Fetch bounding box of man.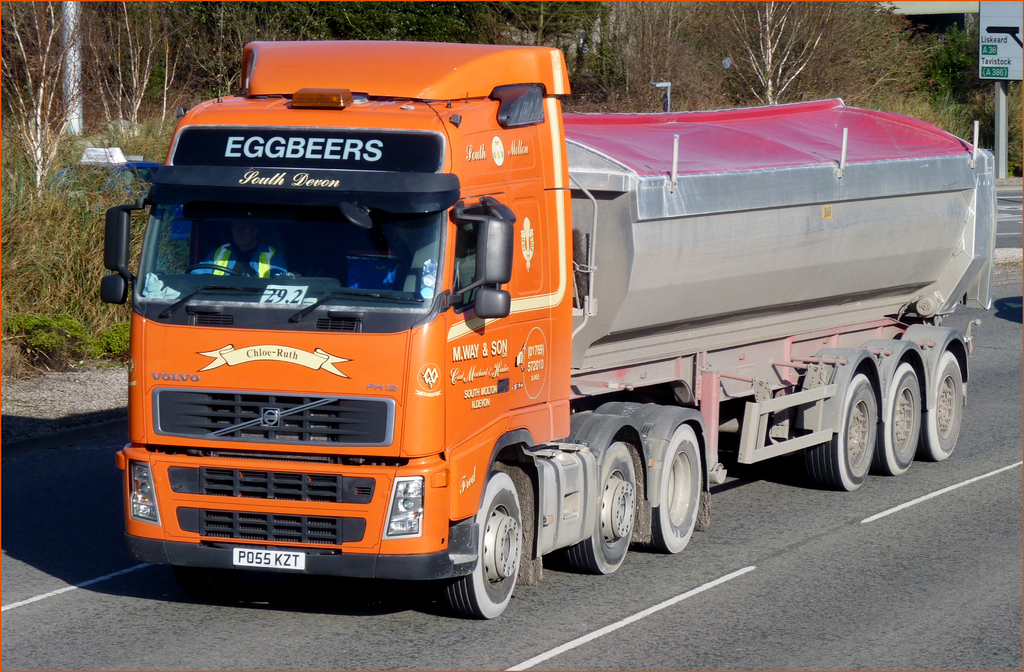
Bbox: bbox(186, 211, 288, 282).
